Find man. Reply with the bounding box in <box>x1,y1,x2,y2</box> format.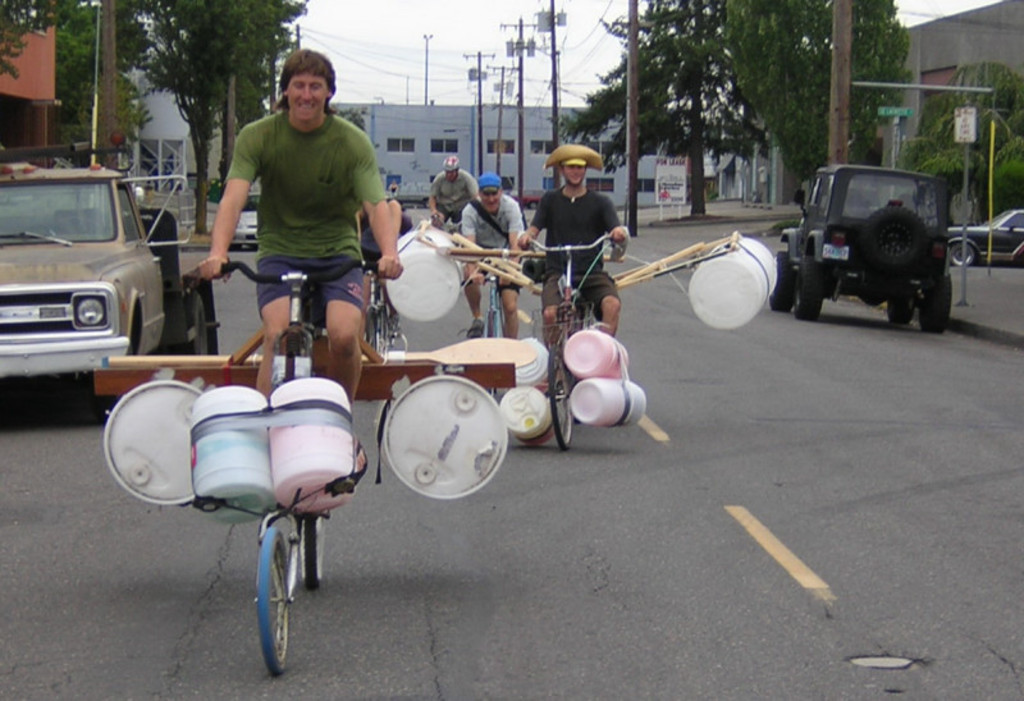
<box>517,142,632,393</box>.
